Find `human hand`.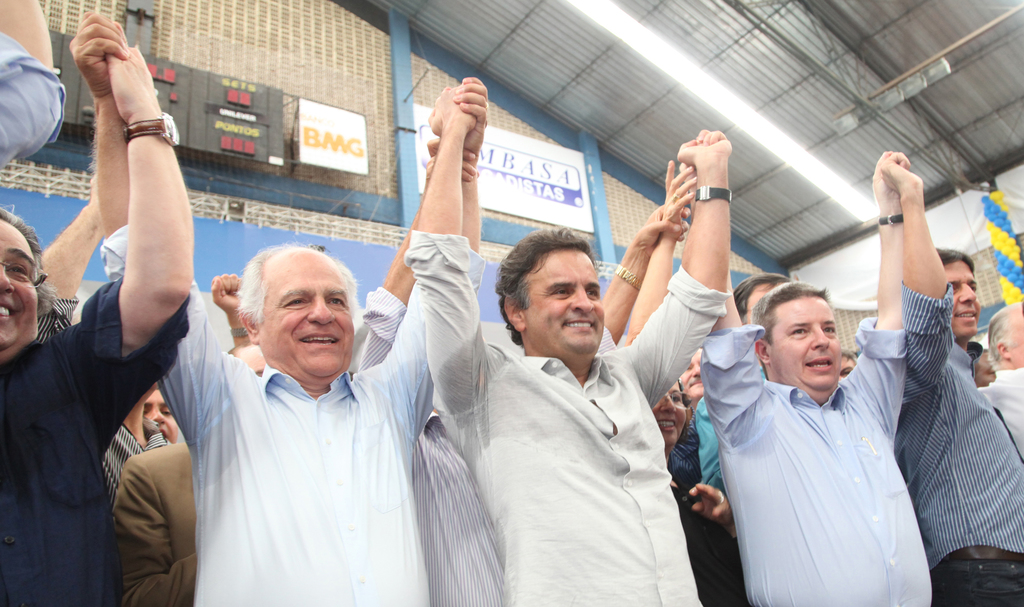
[424, 135, 481, 184].
